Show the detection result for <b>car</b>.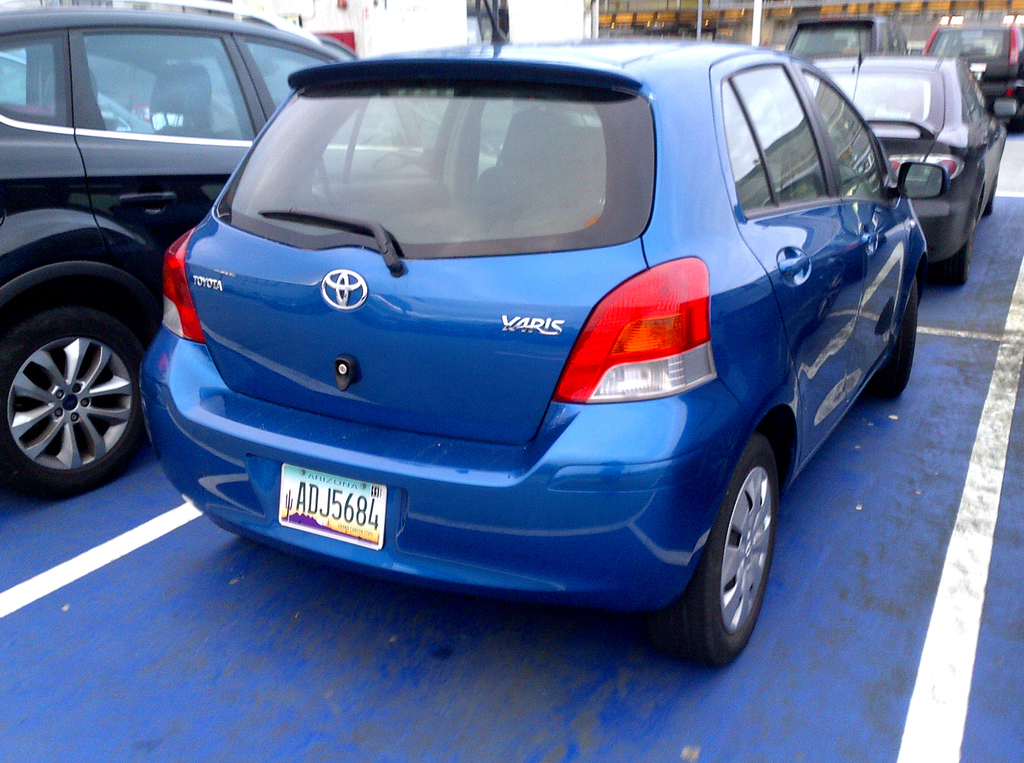
Rect(139, 43, 943, 657).
